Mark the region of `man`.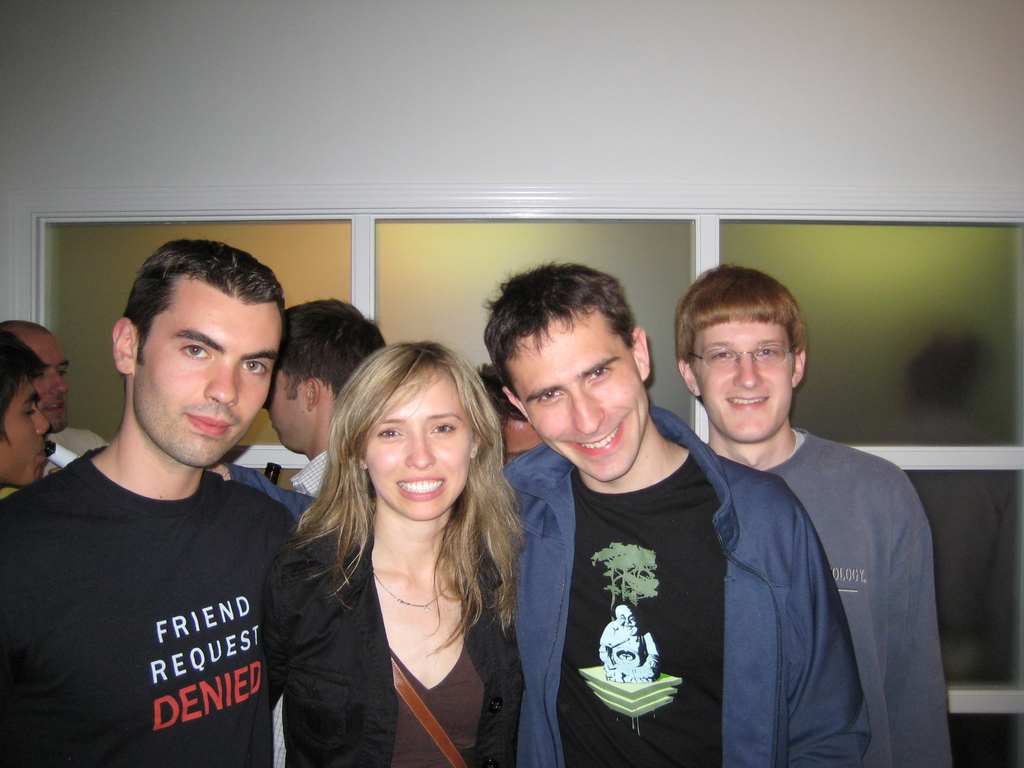
Region: 19, 218, 323, 767.
